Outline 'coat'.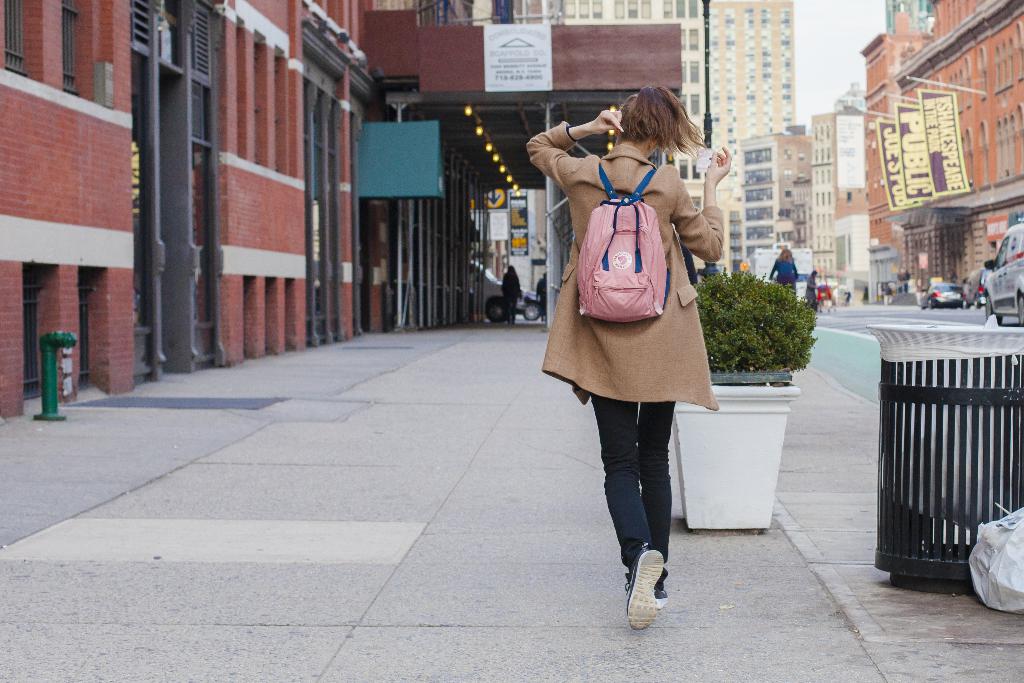
Outline: <region>568, 111, 716, 441</region>.
